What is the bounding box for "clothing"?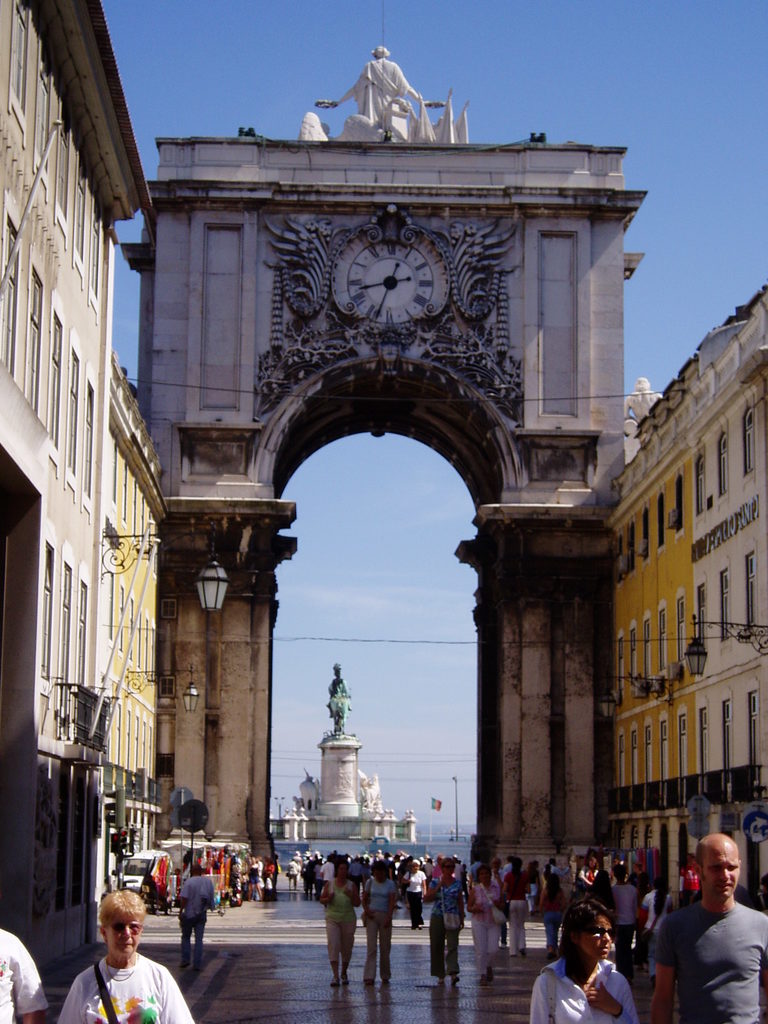
[403, 870, 427, 924].
